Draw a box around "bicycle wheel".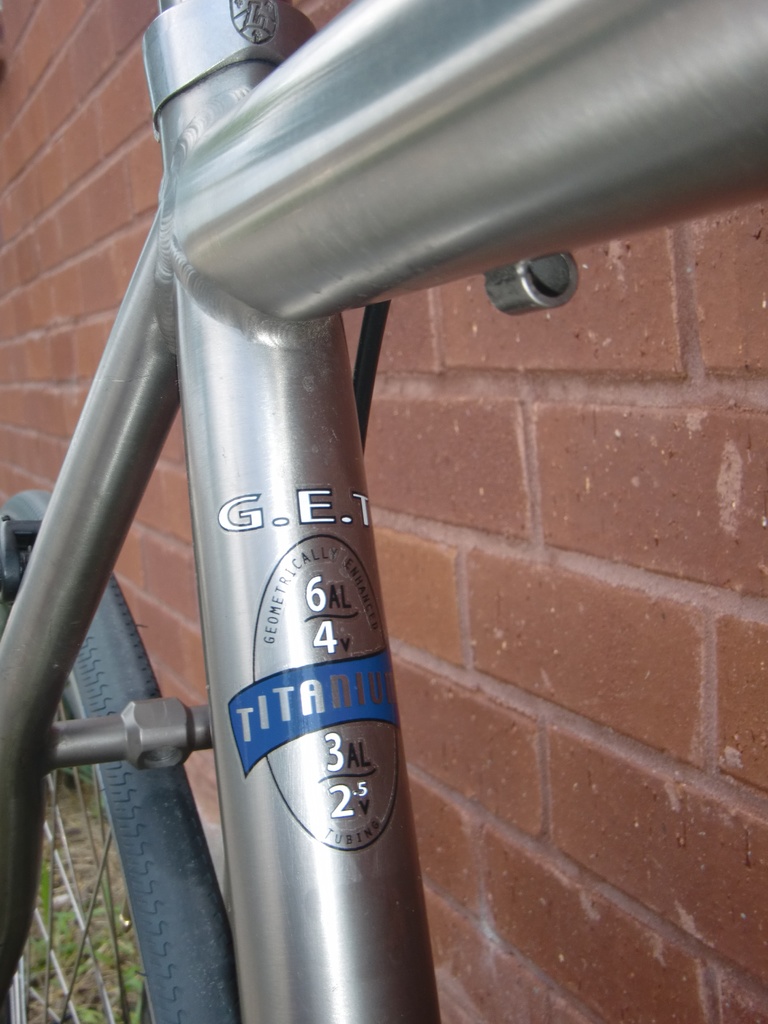
[0, 488, 240, 1023].
